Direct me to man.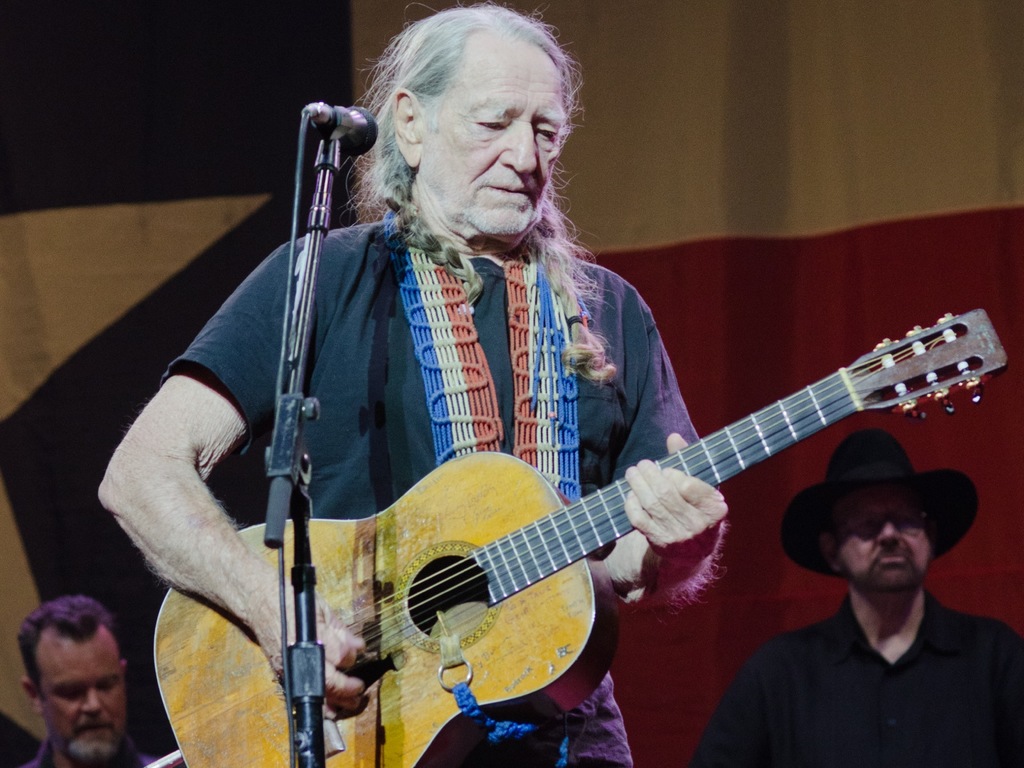
Direction: locate(96, 0, 731, 767).
